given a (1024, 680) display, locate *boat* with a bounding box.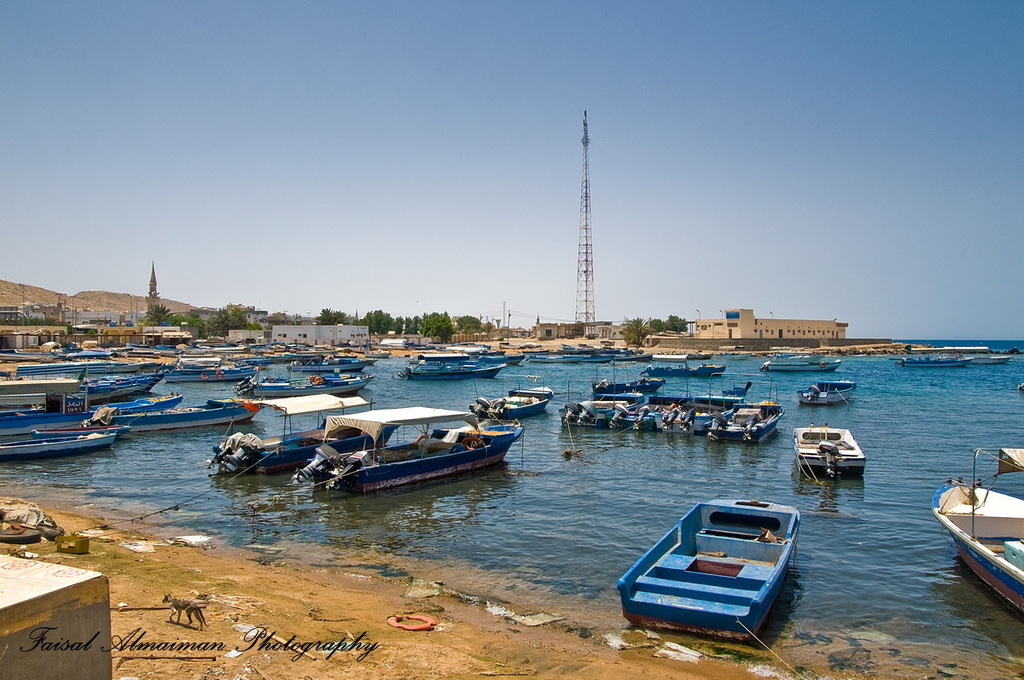
Located: bbox=(645, 363, 732, 380).
